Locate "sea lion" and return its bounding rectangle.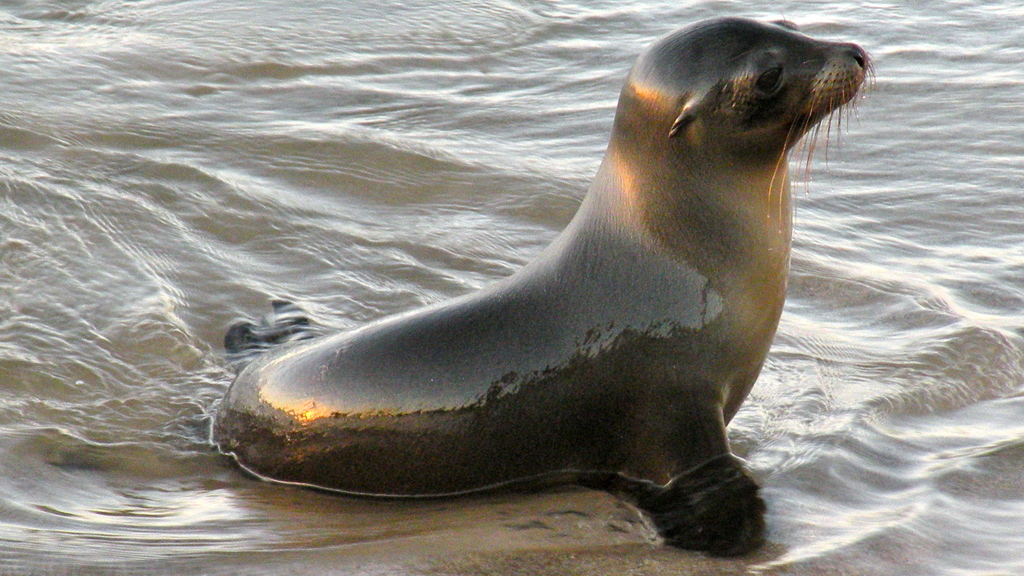
select_region(216, 12, 874, 554).
